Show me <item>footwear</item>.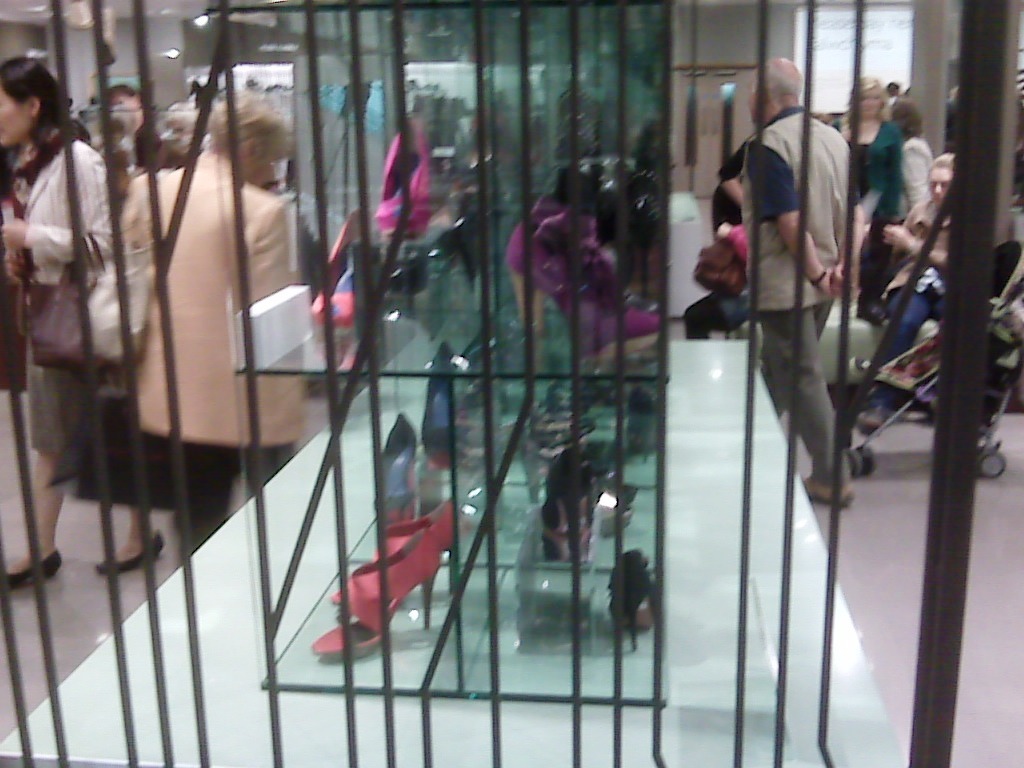
<item>footwear</item> is here: 805,475,854,505.
